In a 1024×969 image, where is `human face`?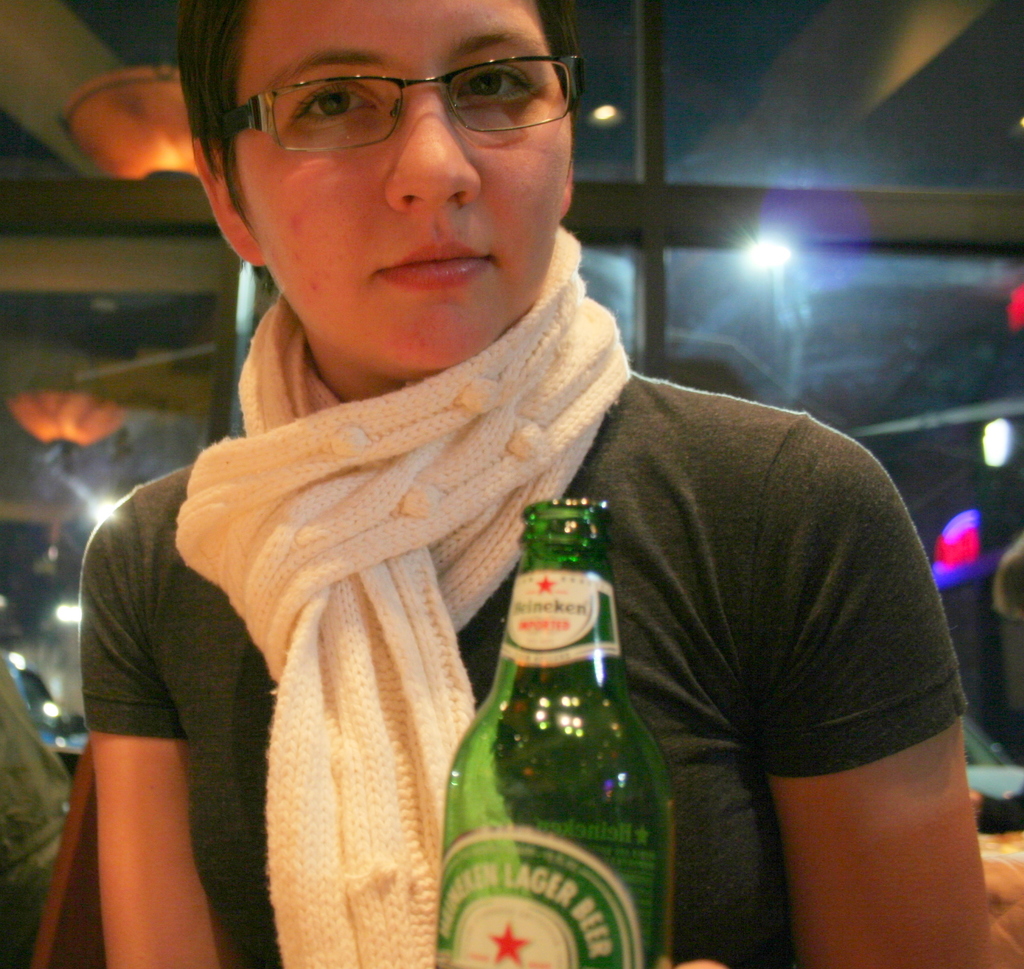
crop(243, 0, 570, 366).
